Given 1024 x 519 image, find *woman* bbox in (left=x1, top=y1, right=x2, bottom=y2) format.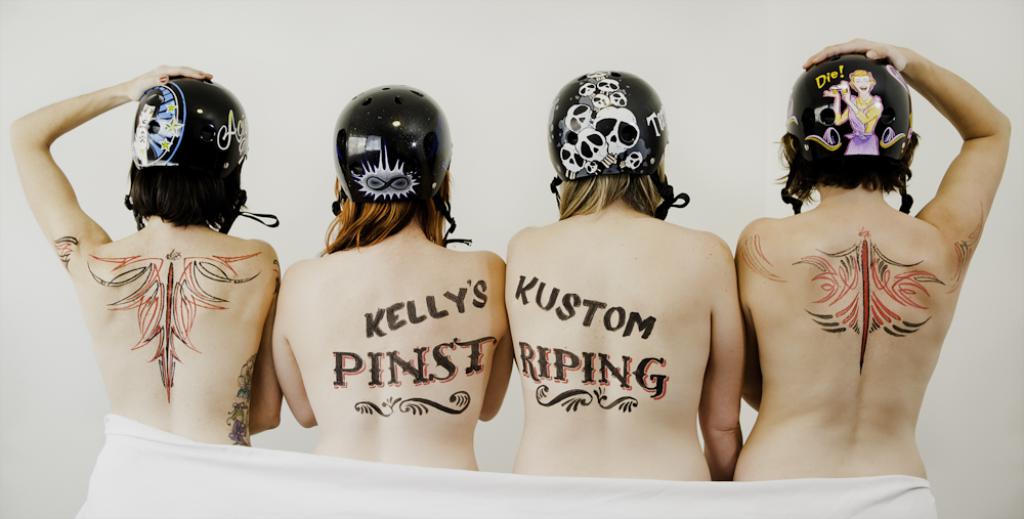
(left=0, top=70, right=305, bottom=457).
